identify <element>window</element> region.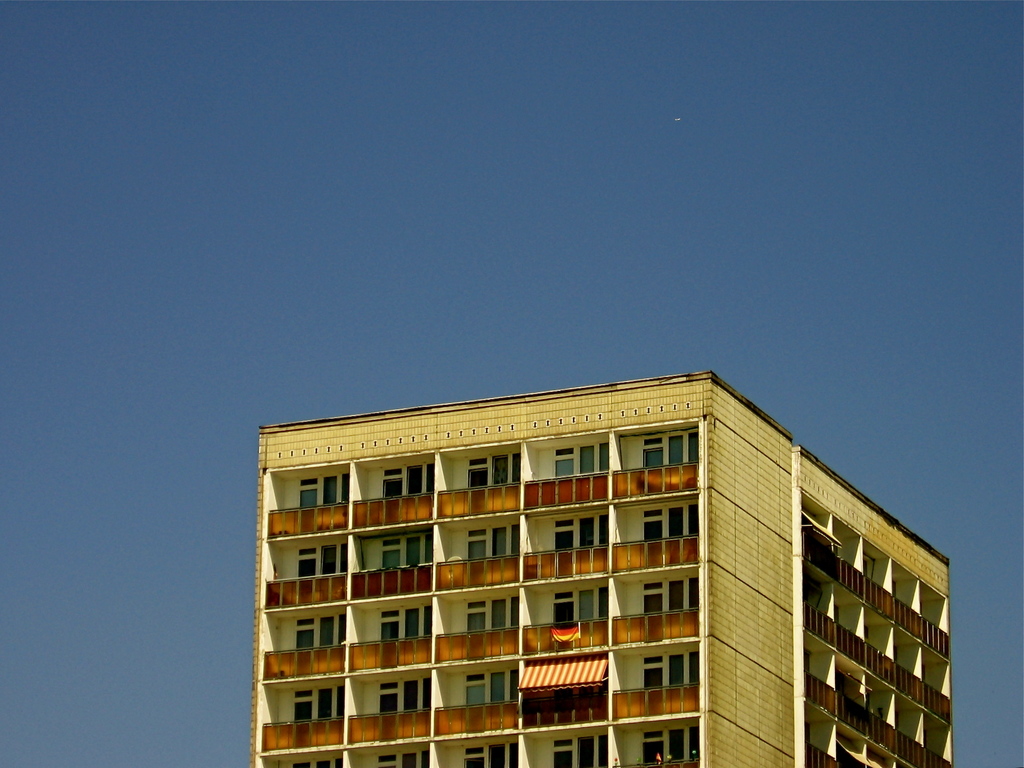
Region: x1=506 y1=671 x2=520 y2=701.
